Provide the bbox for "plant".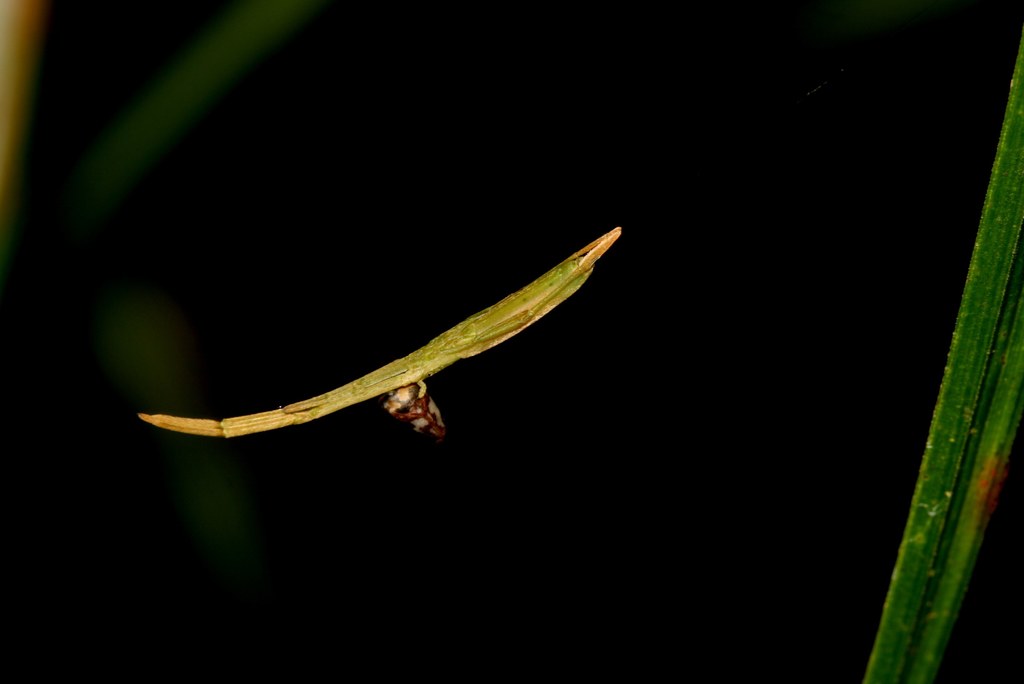
box(862, 40, 1023, 683).
